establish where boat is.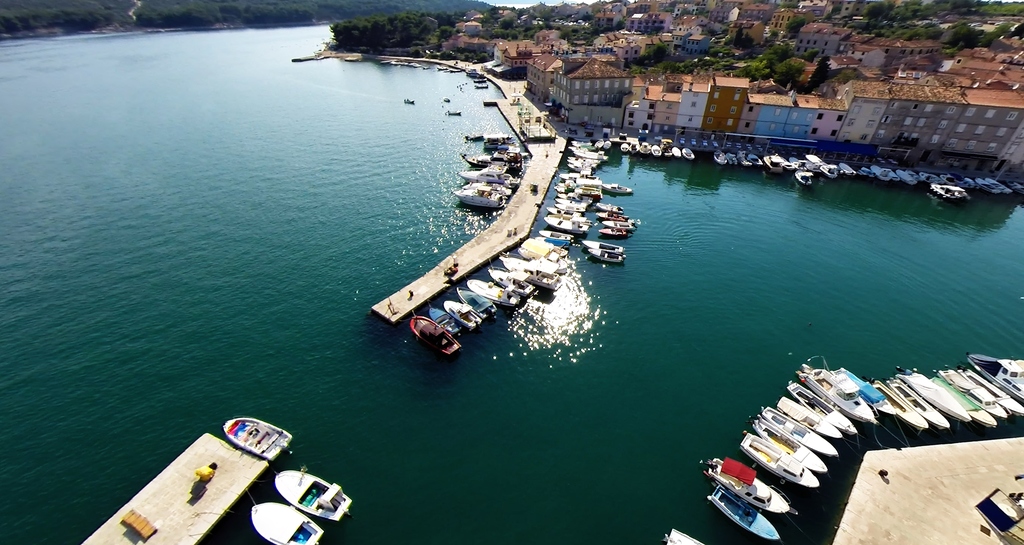
Established at left=946, top=176, right=952, bottom=185.
